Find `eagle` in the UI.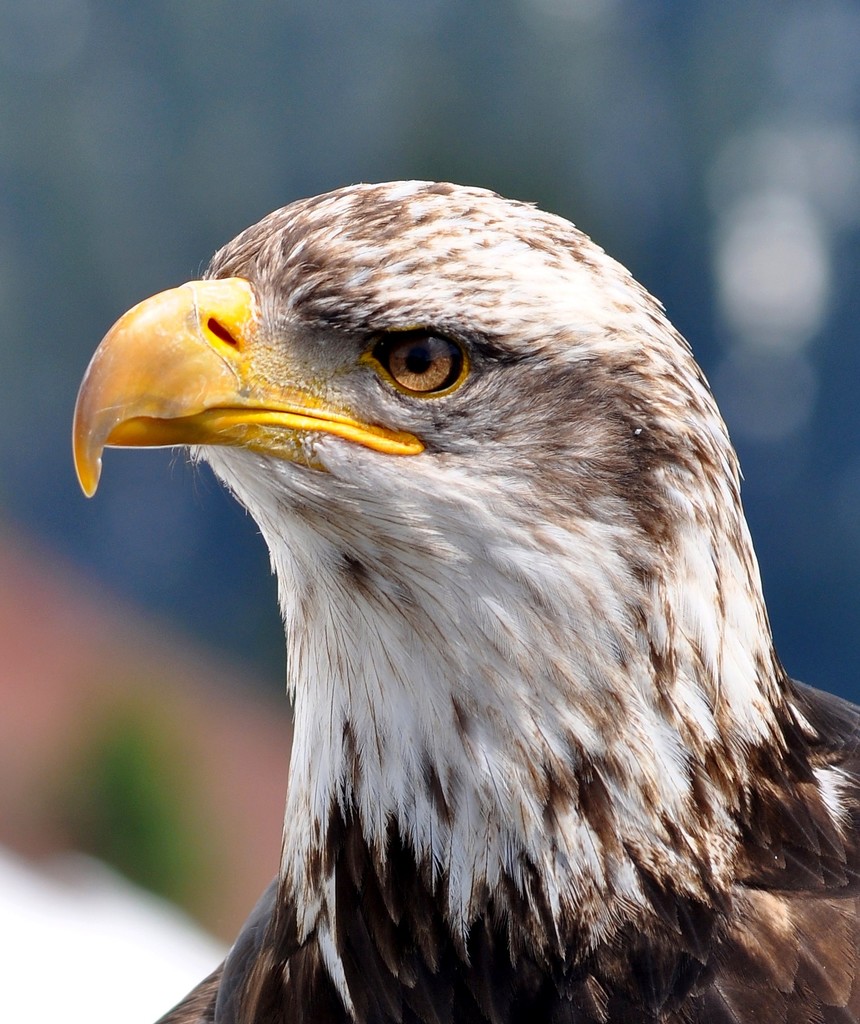
UI element at detection(68, 179, 859, 1023).
